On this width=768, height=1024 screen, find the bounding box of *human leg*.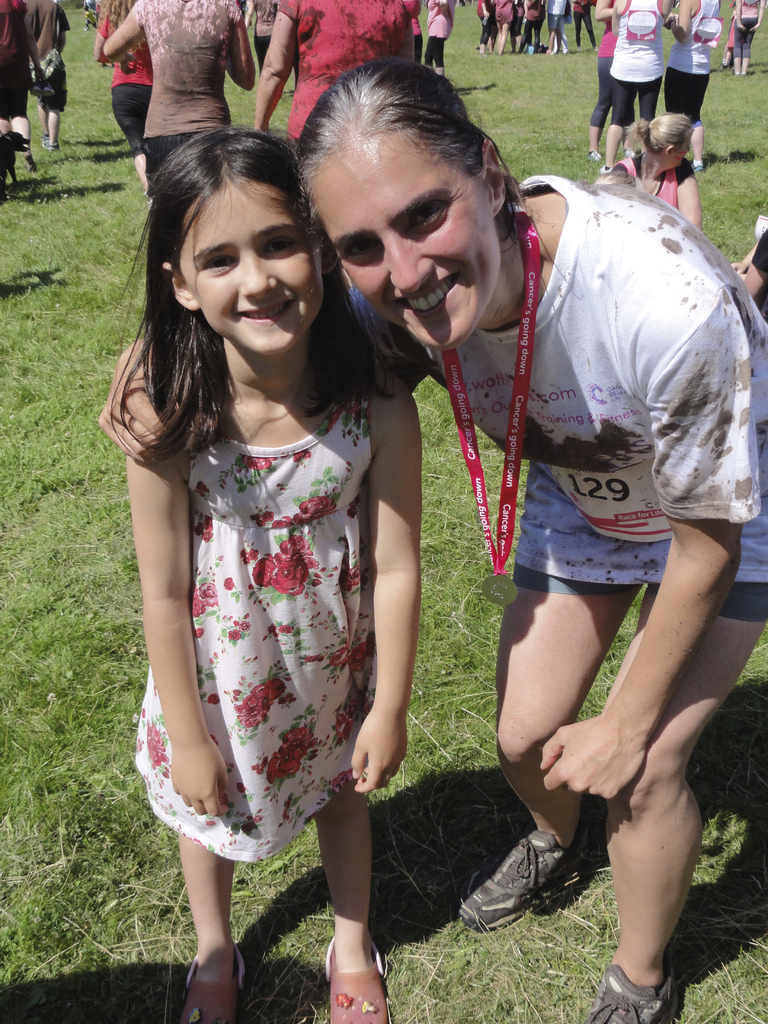
Bounding box: bbox=(4, 54, 27, 148).
